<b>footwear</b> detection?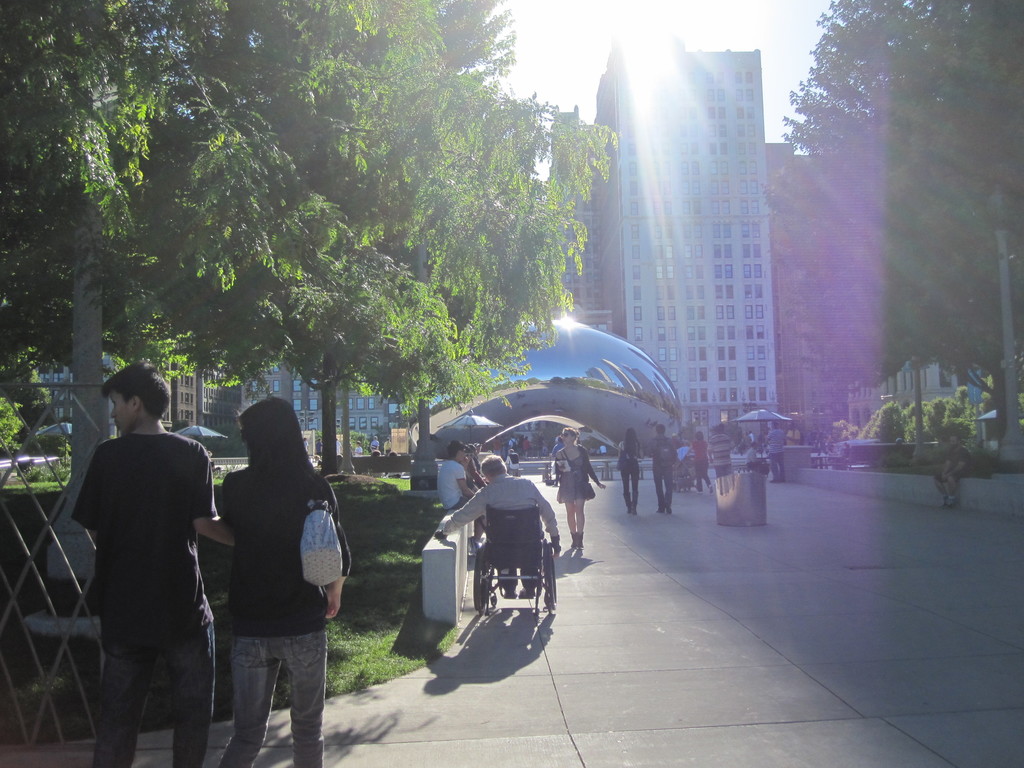
bbox=(629, 505, 634, 515)
